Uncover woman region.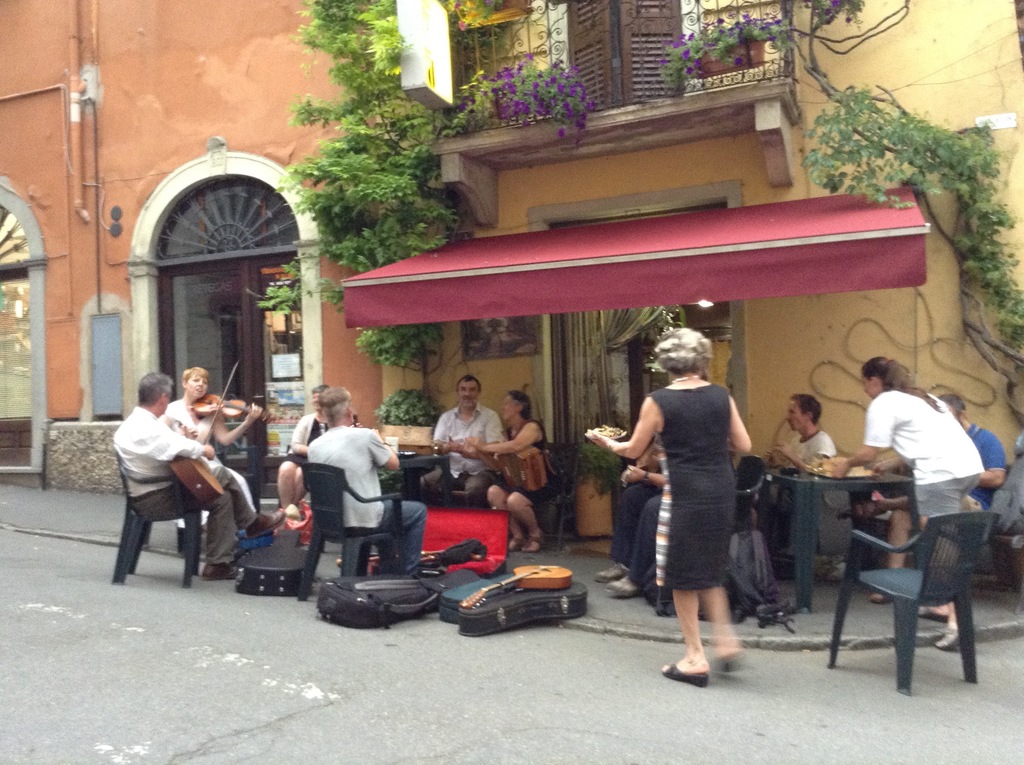
Uncovered: <region>627, 337, 773, 679</region>.
